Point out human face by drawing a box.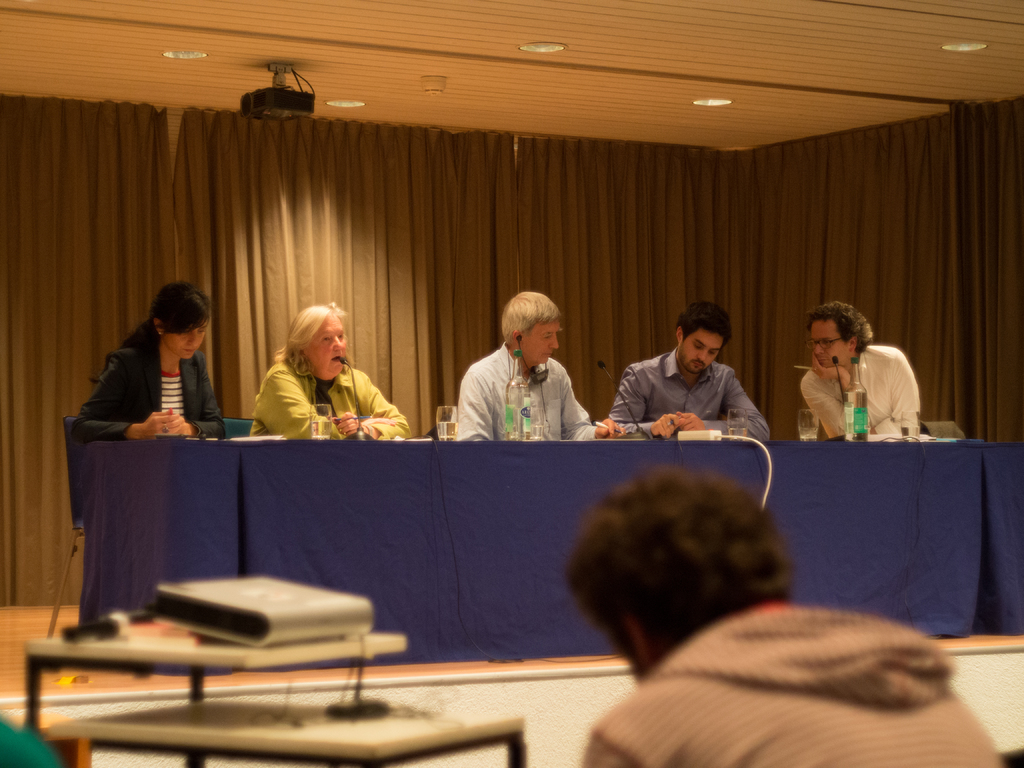
region(810, 319, 850, 367).
